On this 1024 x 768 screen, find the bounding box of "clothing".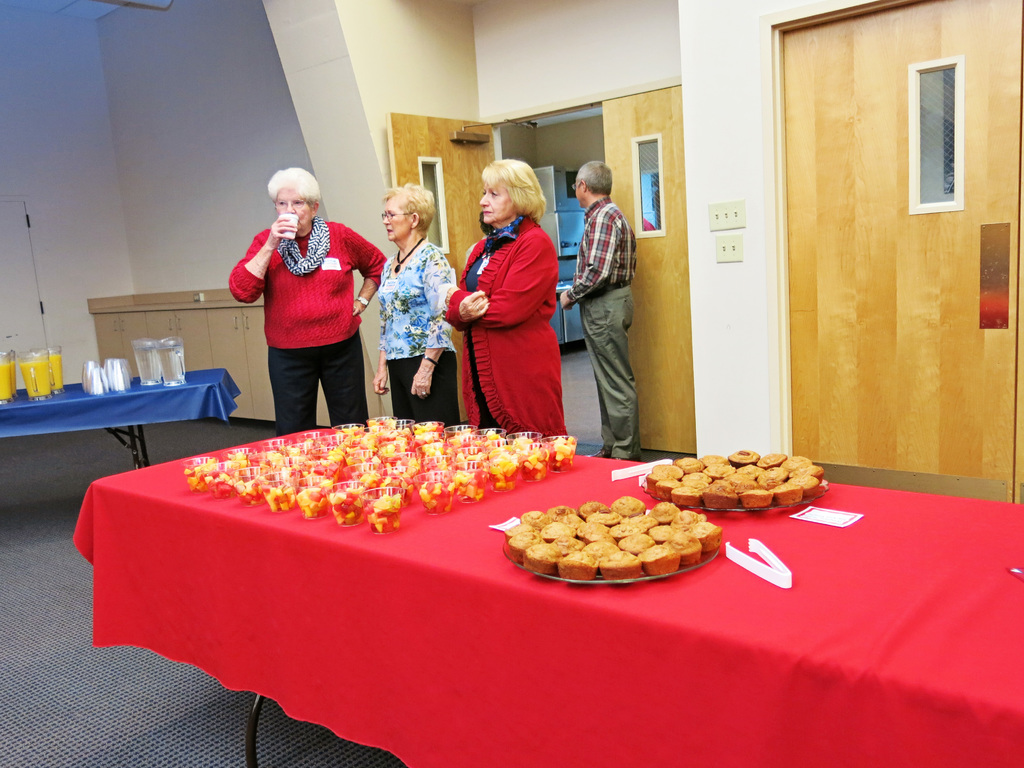
Bounding box: box=[374, 230, 472, 433].
